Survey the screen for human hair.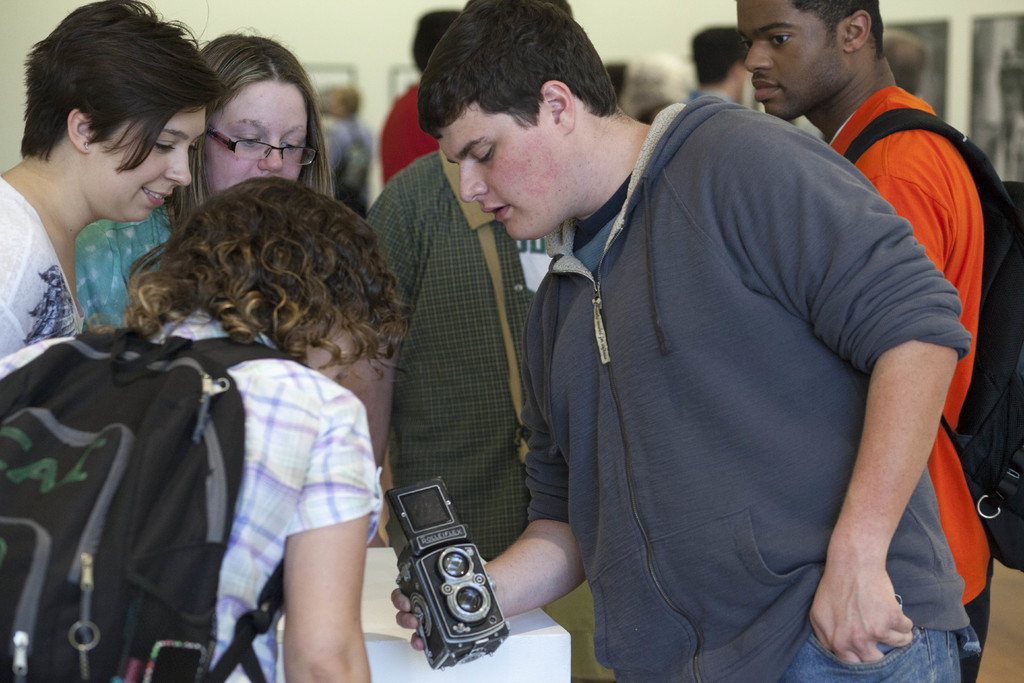
Survey found: (left=692, top=27, right=746, bottom=85).
